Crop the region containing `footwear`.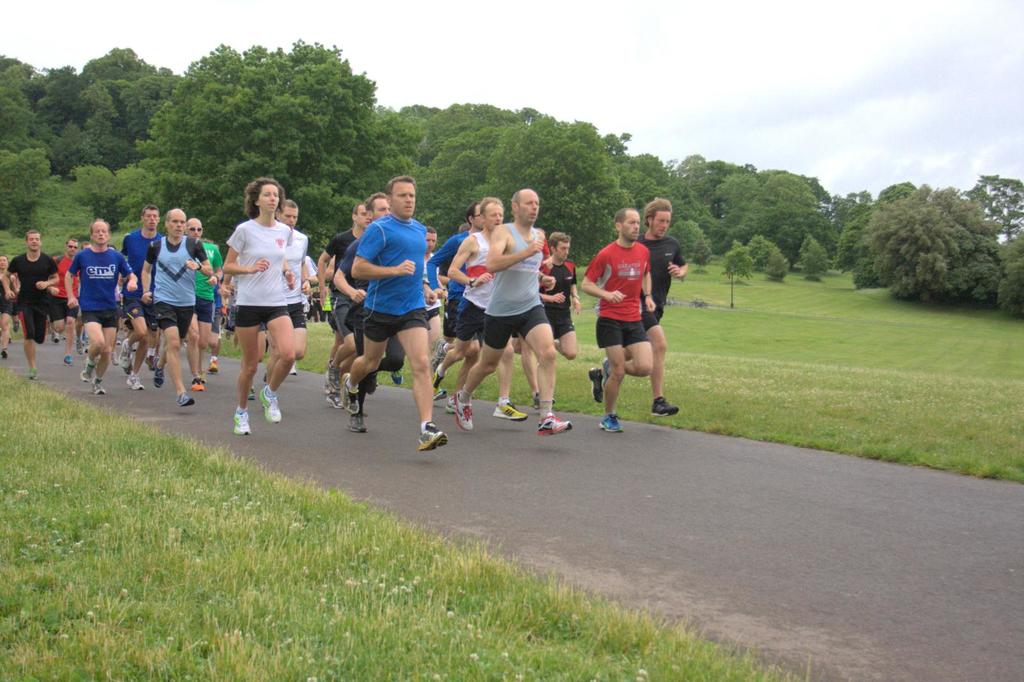
Crop region: bbox=(82, 358, 92, 386).
